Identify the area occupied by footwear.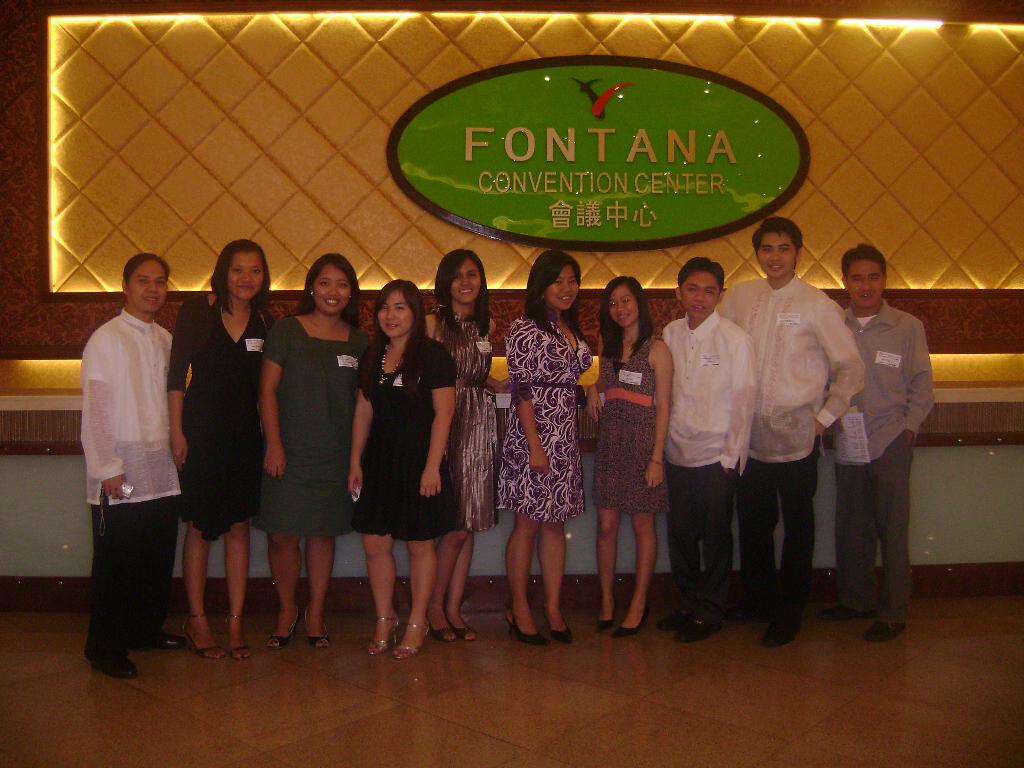
Area: left=264, top=608, right=301, bottom=646.
